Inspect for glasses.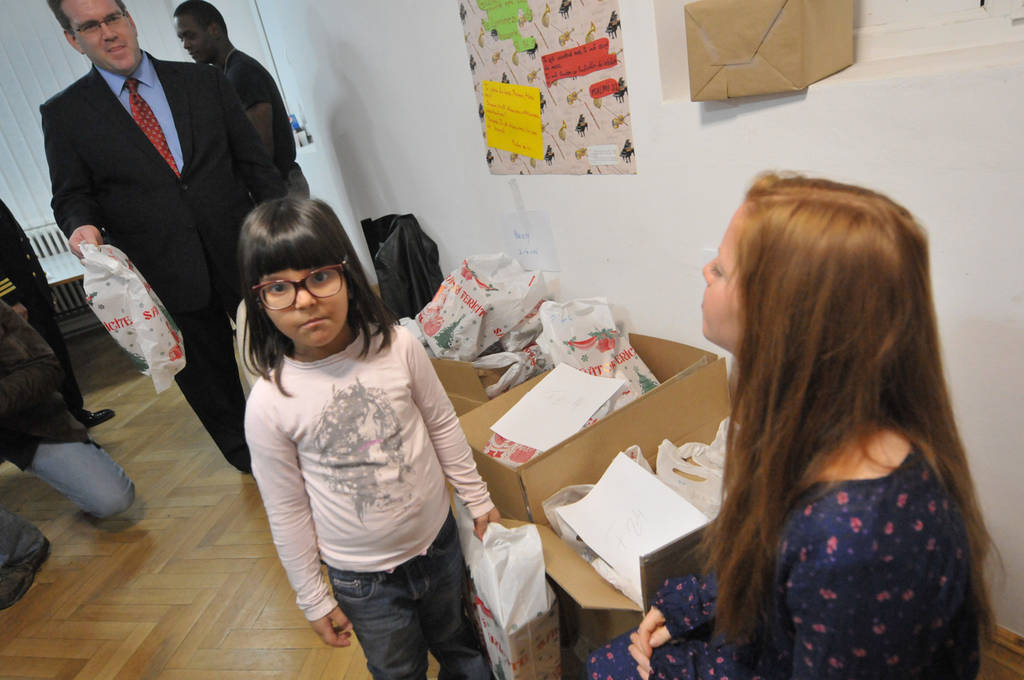
Inspection: {"x1": 66, "y1": 8, "x2": 132, "y2": 39}.
